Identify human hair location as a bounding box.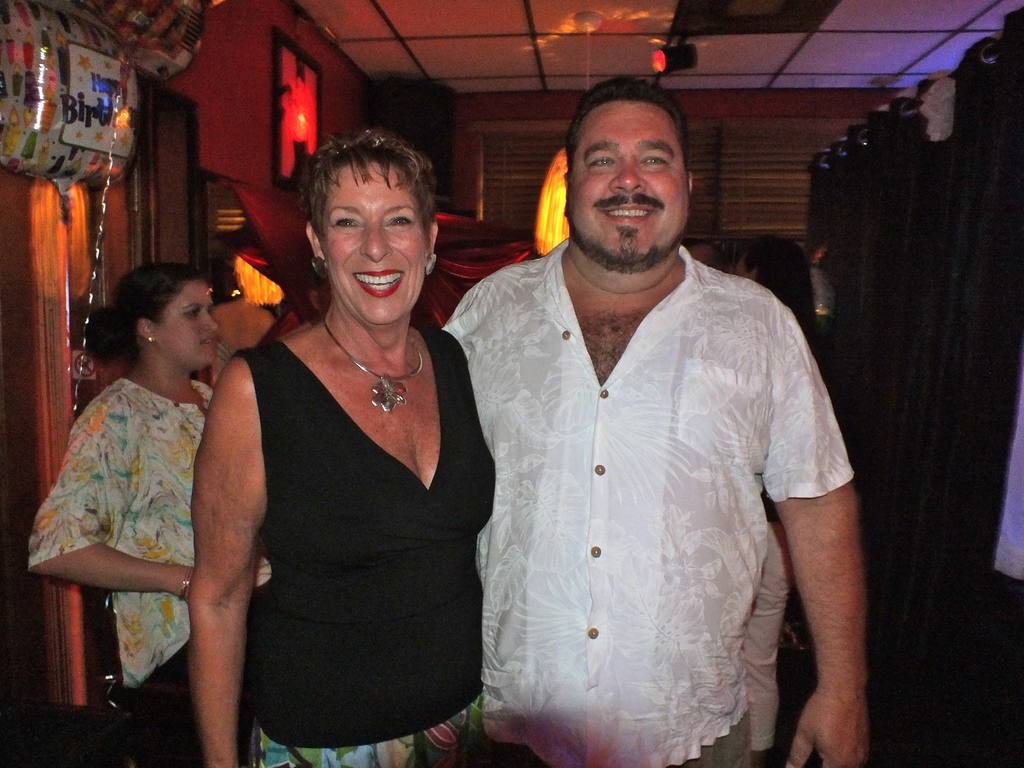
[83,262,207,363].
